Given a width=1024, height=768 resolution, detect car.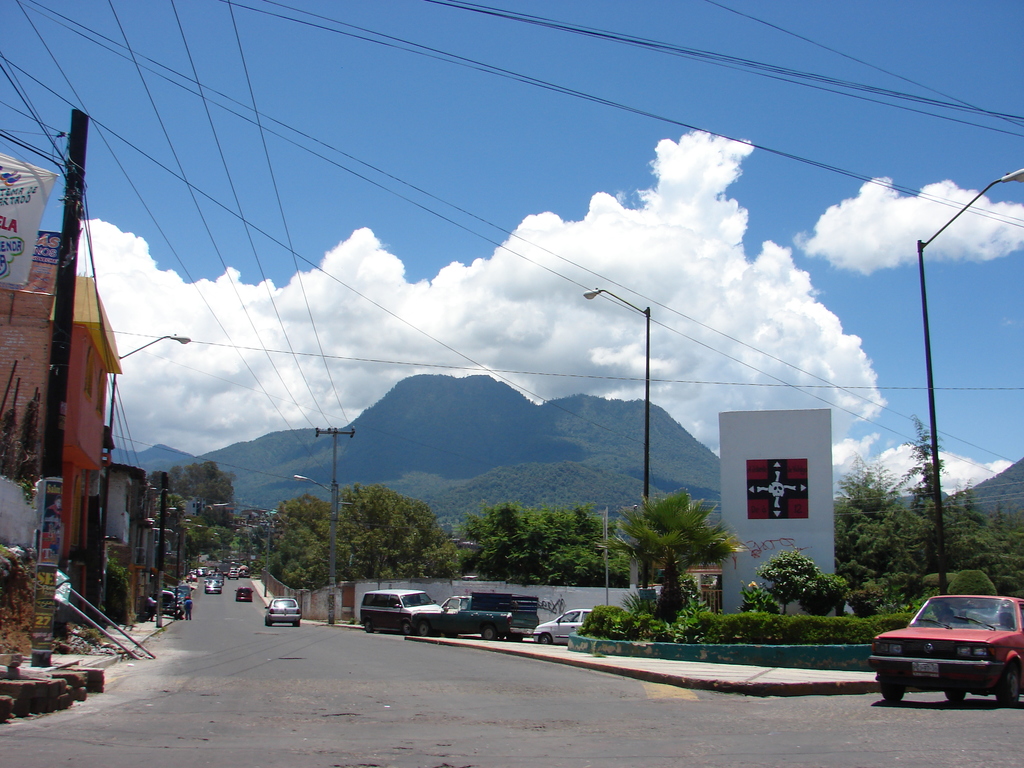
x1=353 y1=582 x2=446 y2=644.
